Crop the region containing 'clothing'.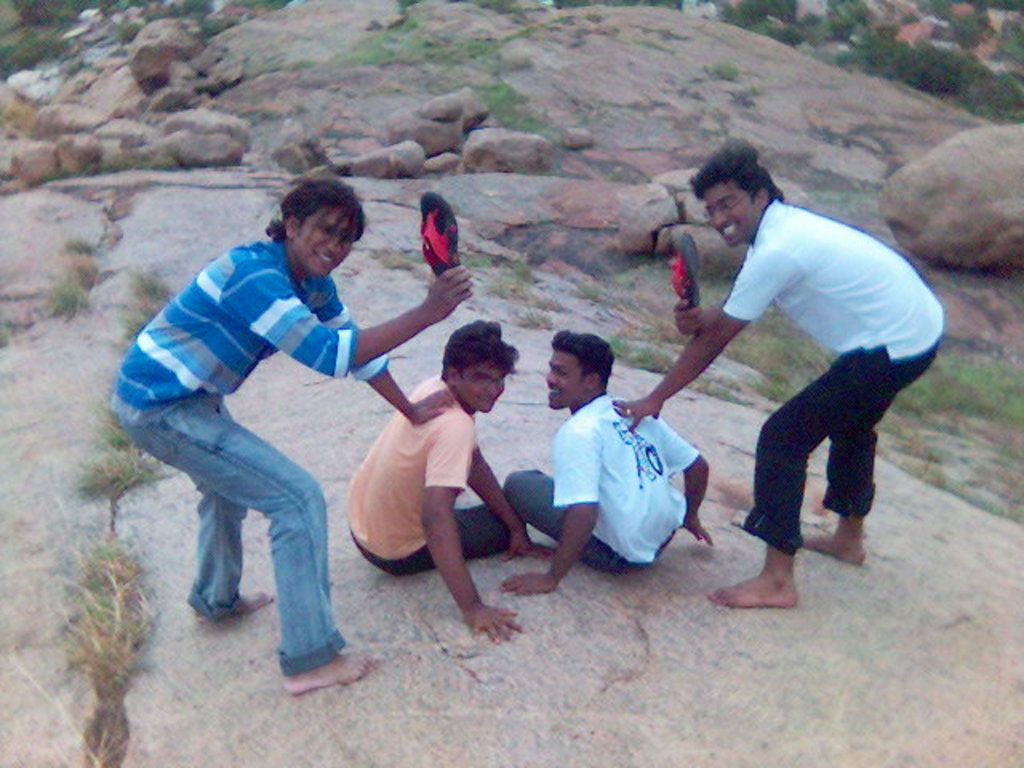
Crop region: box=[109, 235, 387, 674].
